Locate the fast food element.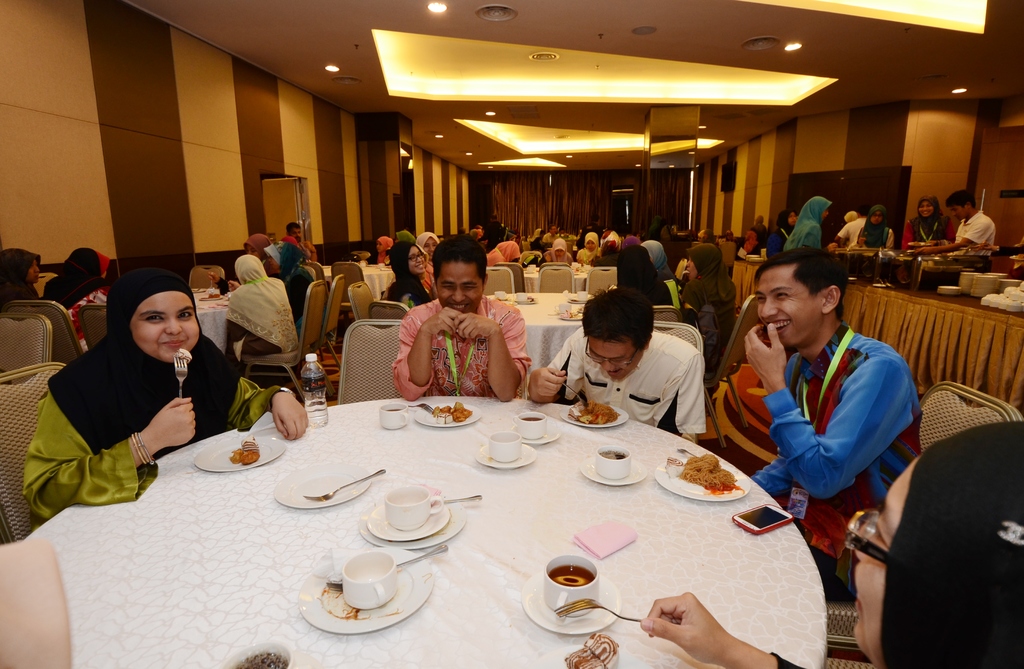
Element bbox: box=[238, 647, 294, 668].
